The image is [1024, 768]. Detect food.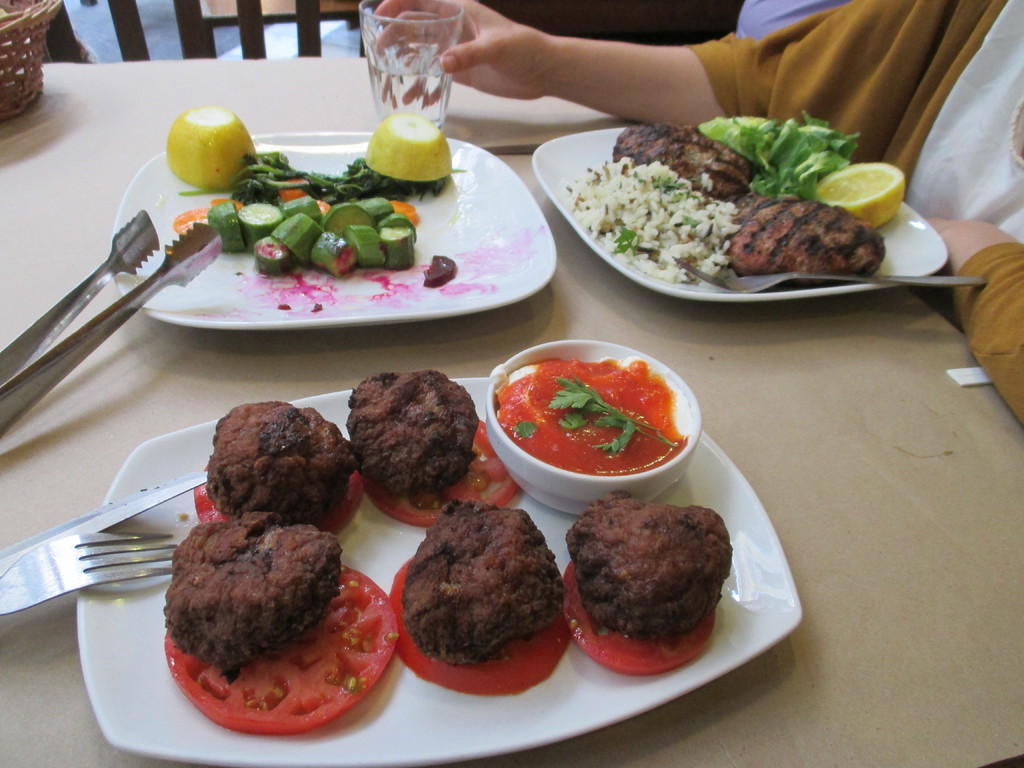
Detection: box(386, 500, 573, 698).
